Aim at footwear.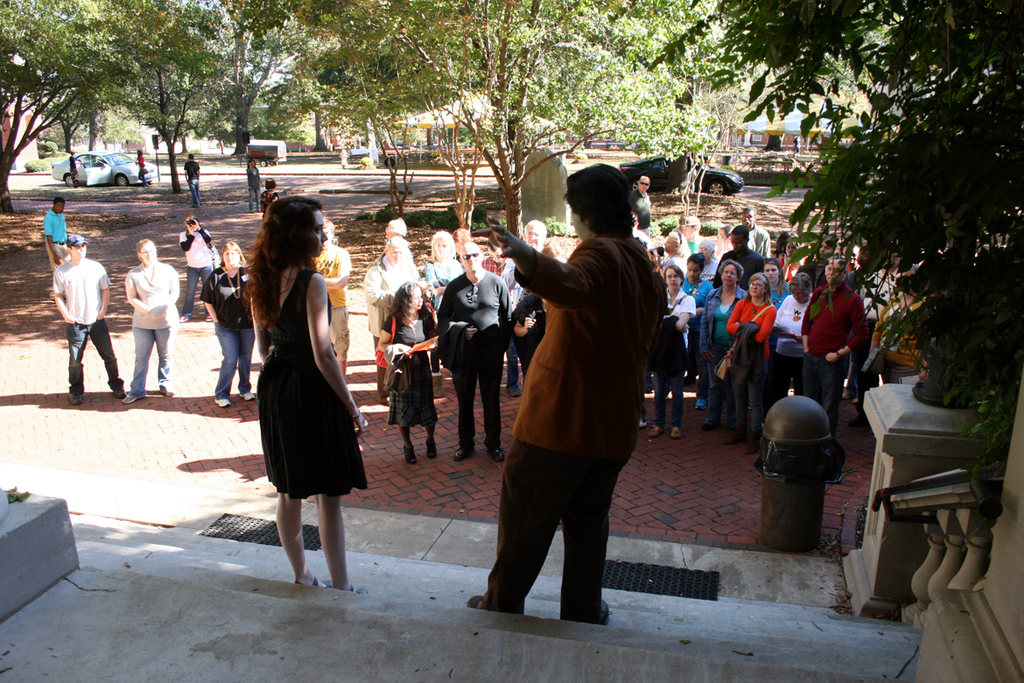
Aimed at [725,432,746,443].
